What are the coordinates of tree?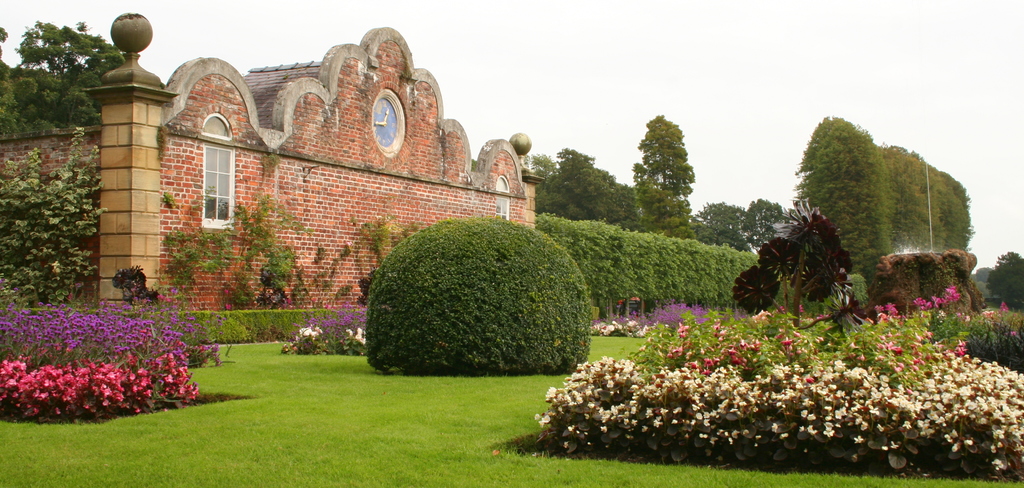
{"left": 0, "top": 15, "right": 128, "bottom": 131}.
